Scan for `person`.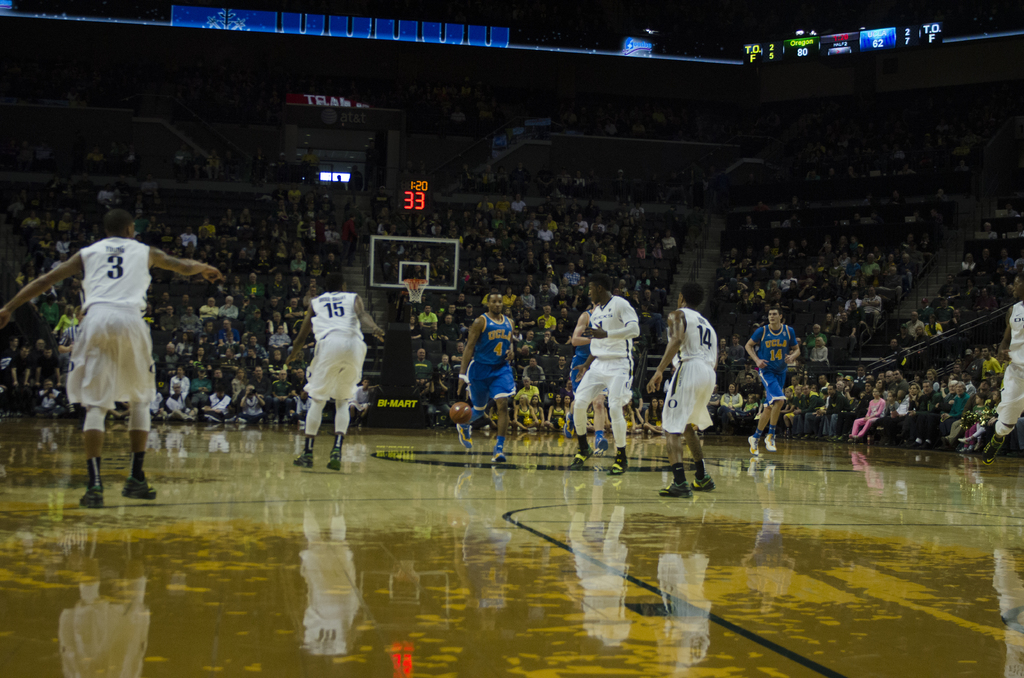
Scan result: 206, 387, 230, 421.
